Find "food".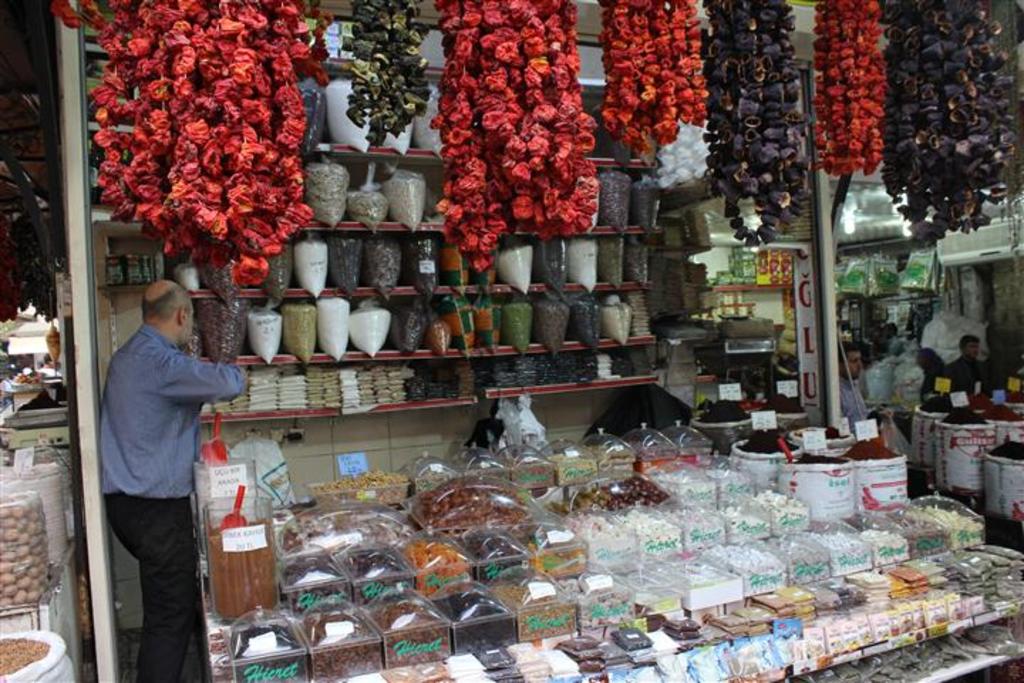
[left=323, top=236, right=364, bottom=296].
